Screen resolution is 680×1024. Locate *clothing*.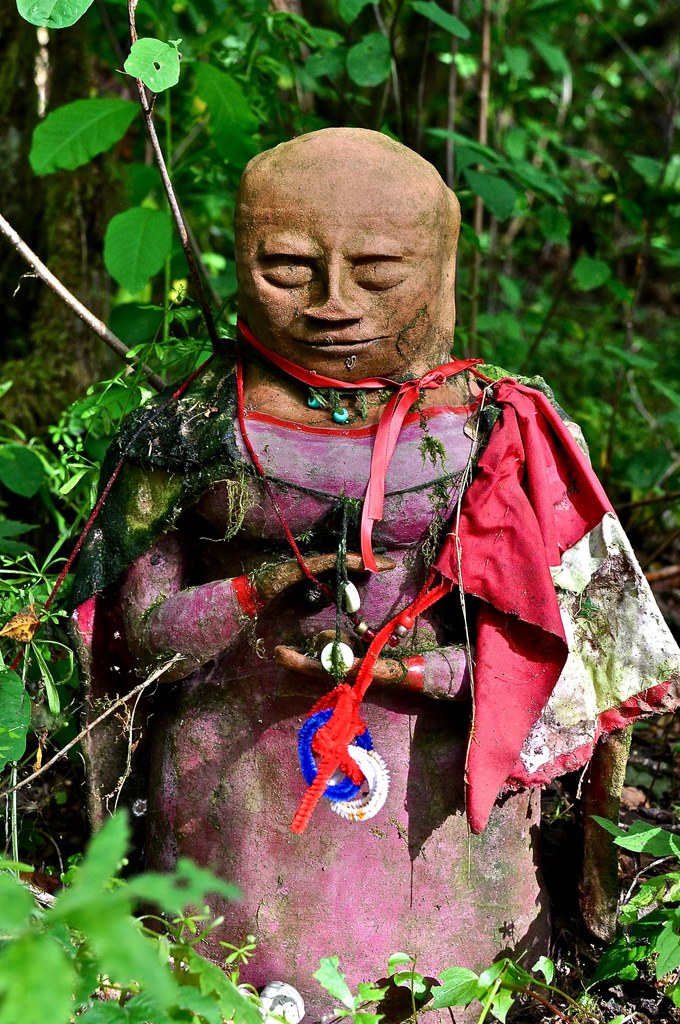
[109,323,672,1023].
